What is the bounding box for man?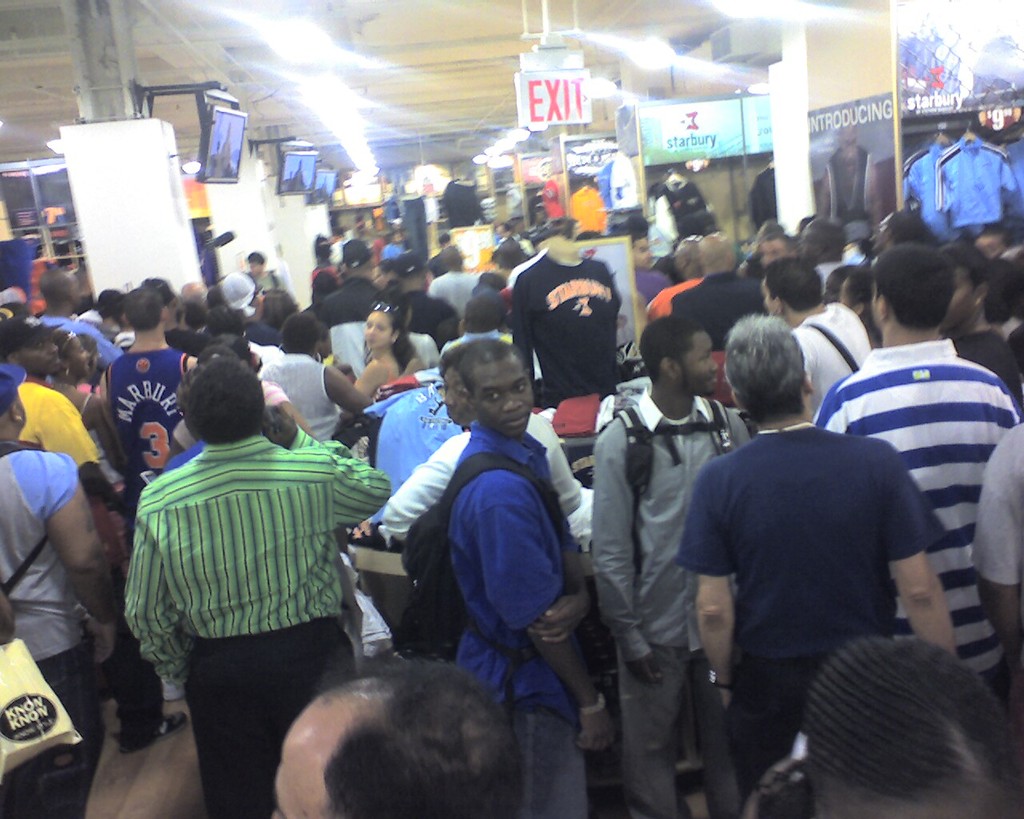
(x1=794, y1=216, x2=849, y2=300).
